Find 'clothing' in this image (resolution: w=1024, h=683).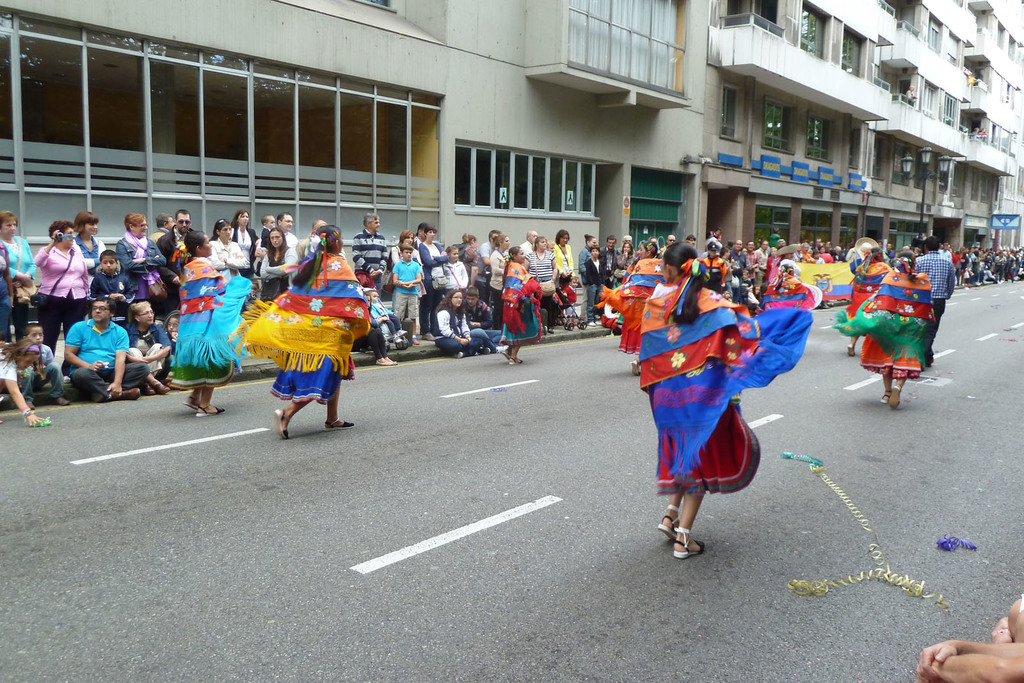
[left=248, top=246, right=374, bottom=407].
